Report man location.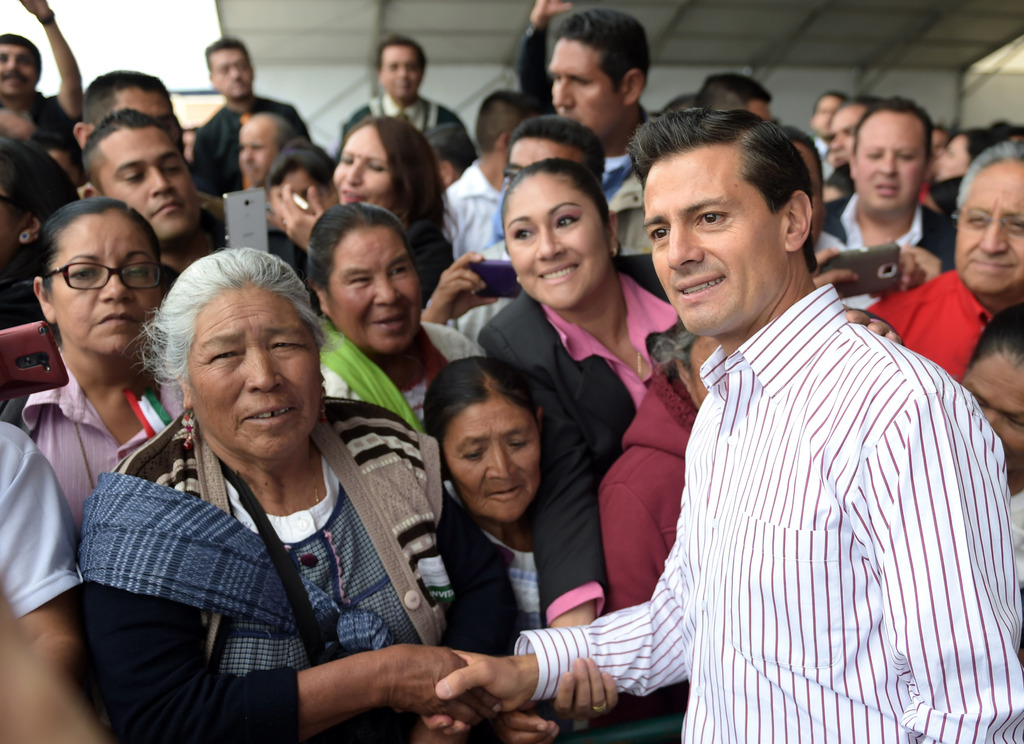
Report: box(80, 67, 195, 188).
